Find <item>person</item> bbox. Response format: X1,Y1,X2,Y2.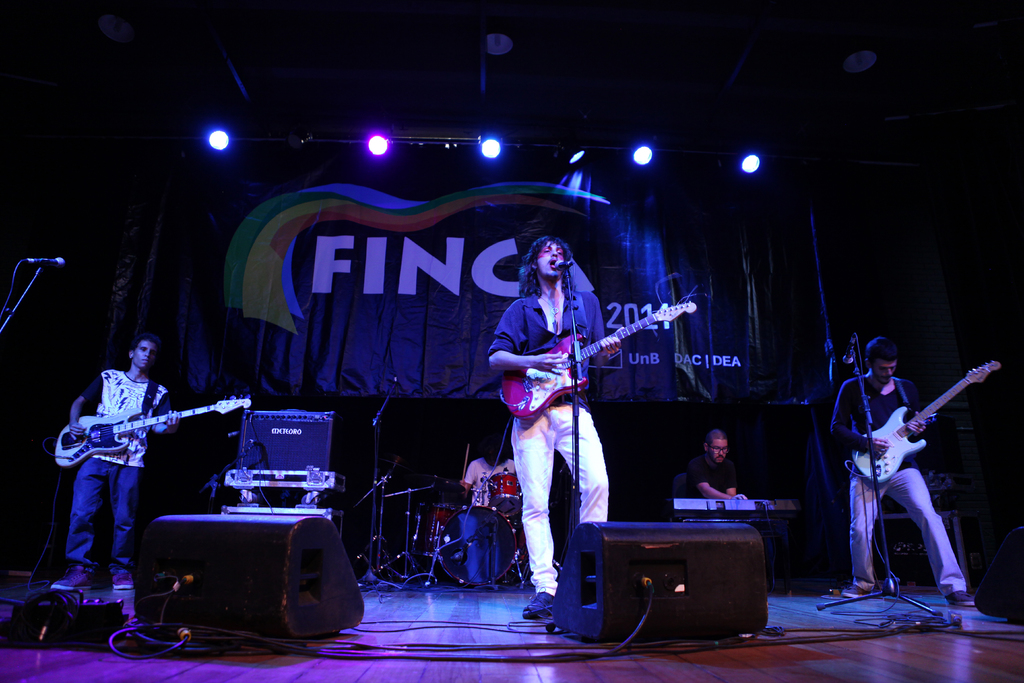
461,434,520,595.
